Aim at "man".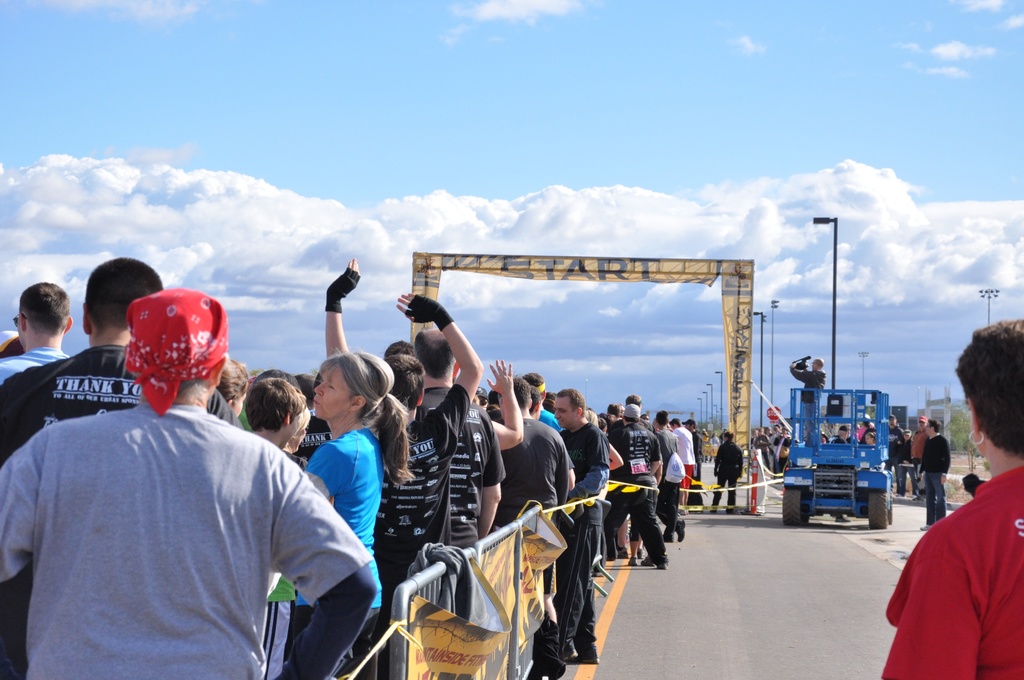
Aimed at l=790, t=355, r=825, b=441.
